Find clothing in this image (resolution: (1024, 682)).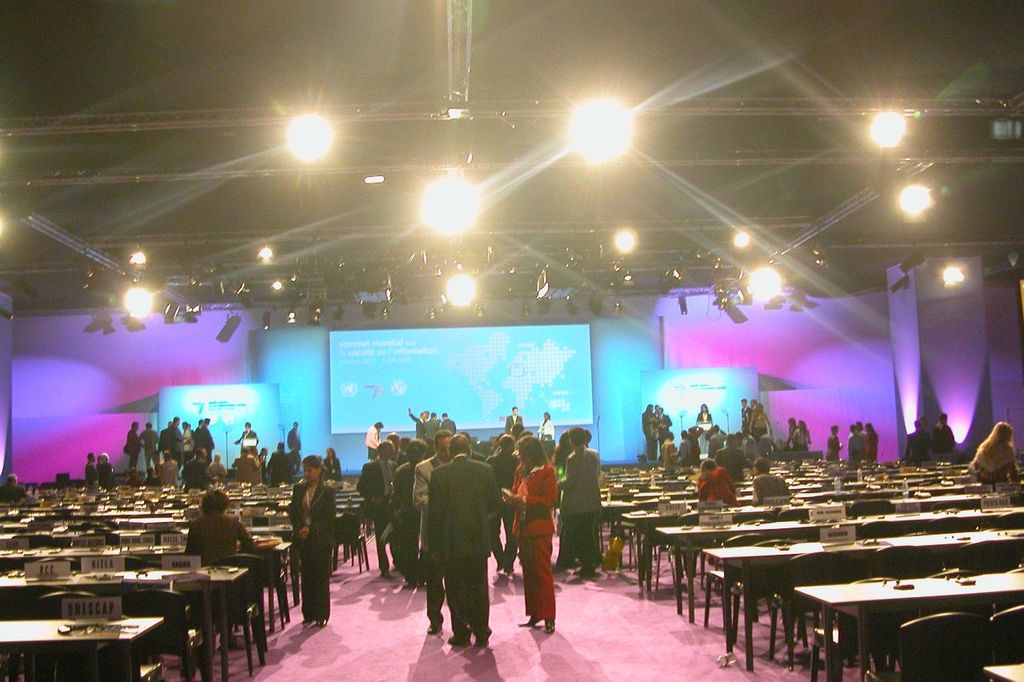
crop(536, 419, 557, 454).
